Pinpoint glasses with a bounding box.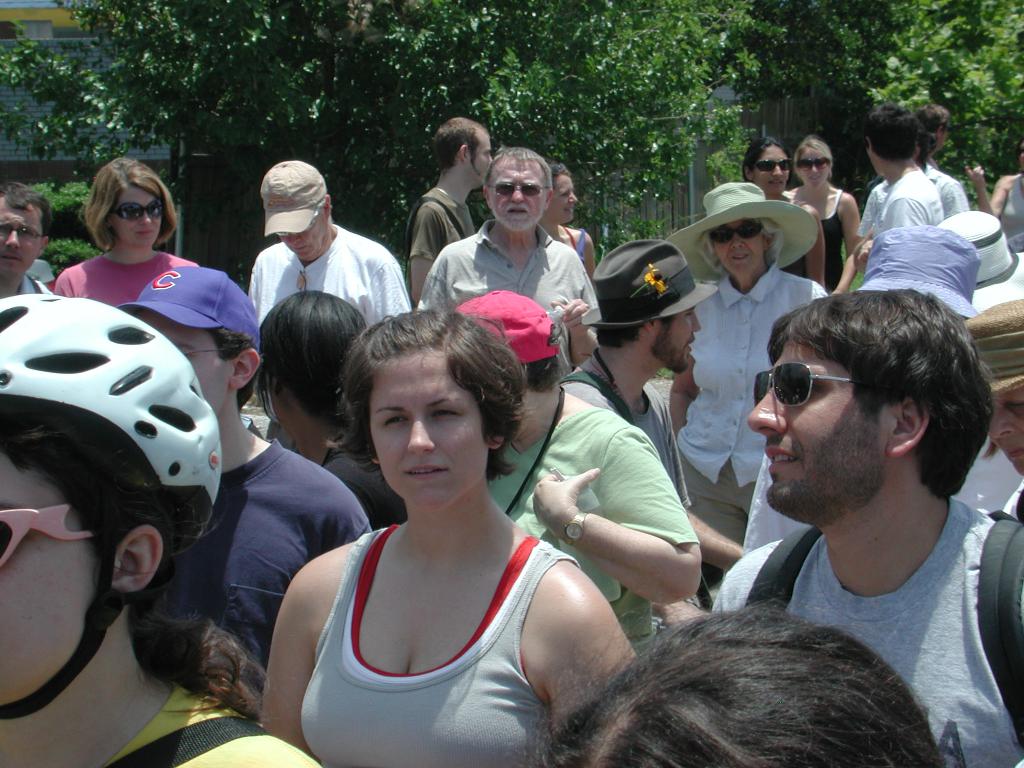
left=794, top=158, right=832, bottom=172.
